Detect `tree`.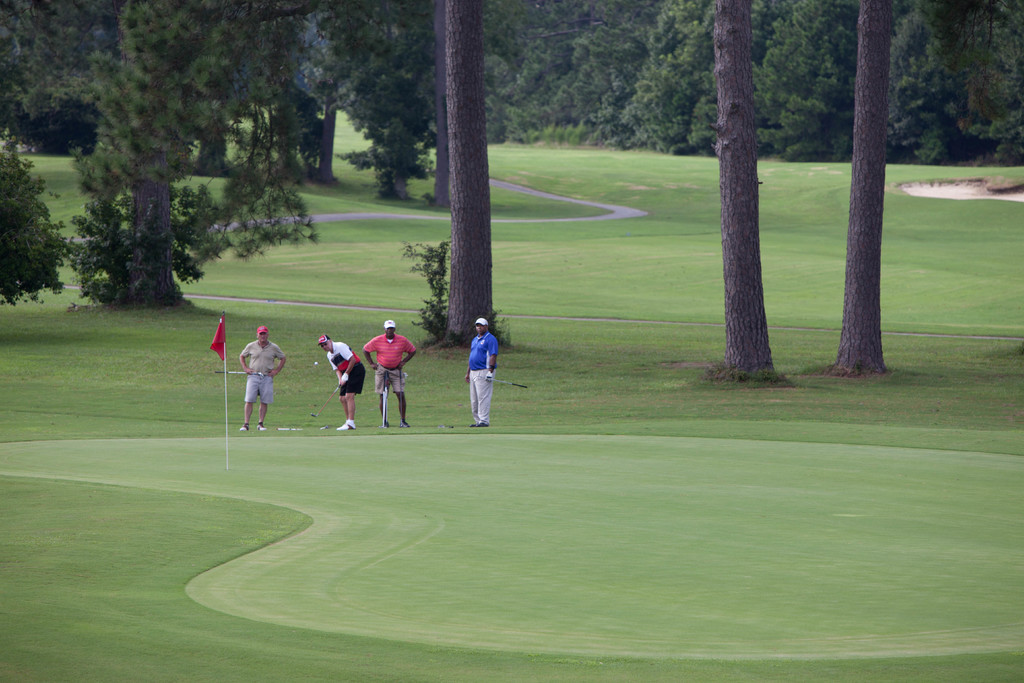
Detected at detection(913, 0, 1023, 148).
